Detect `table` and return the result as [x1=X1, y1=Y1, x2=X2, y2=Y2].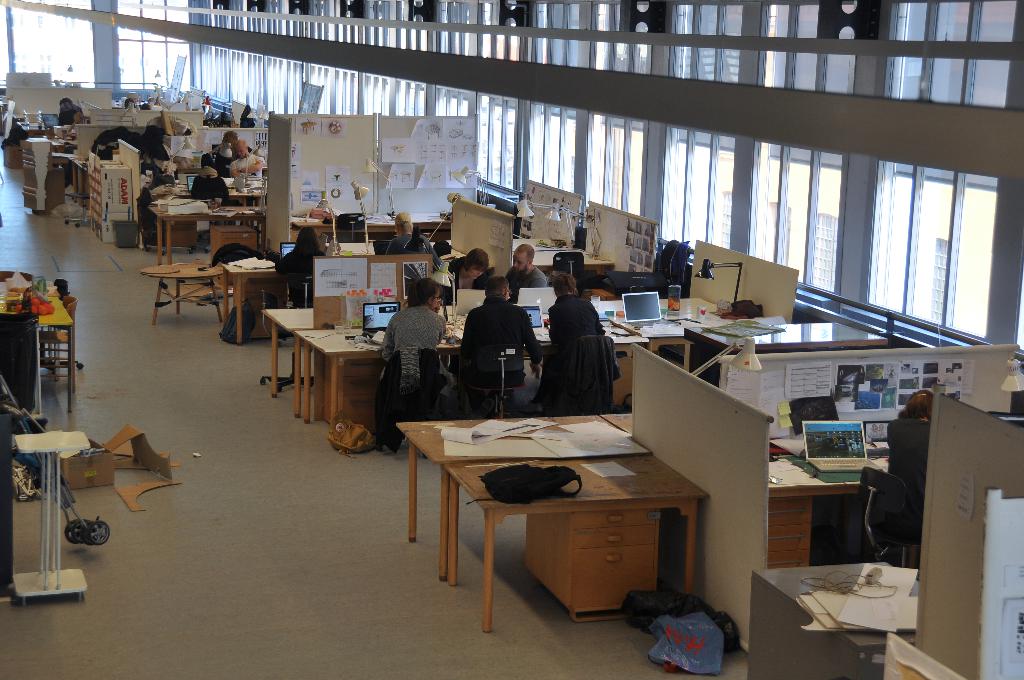
[x1=140, y1=262, x2=223, y2=325].
